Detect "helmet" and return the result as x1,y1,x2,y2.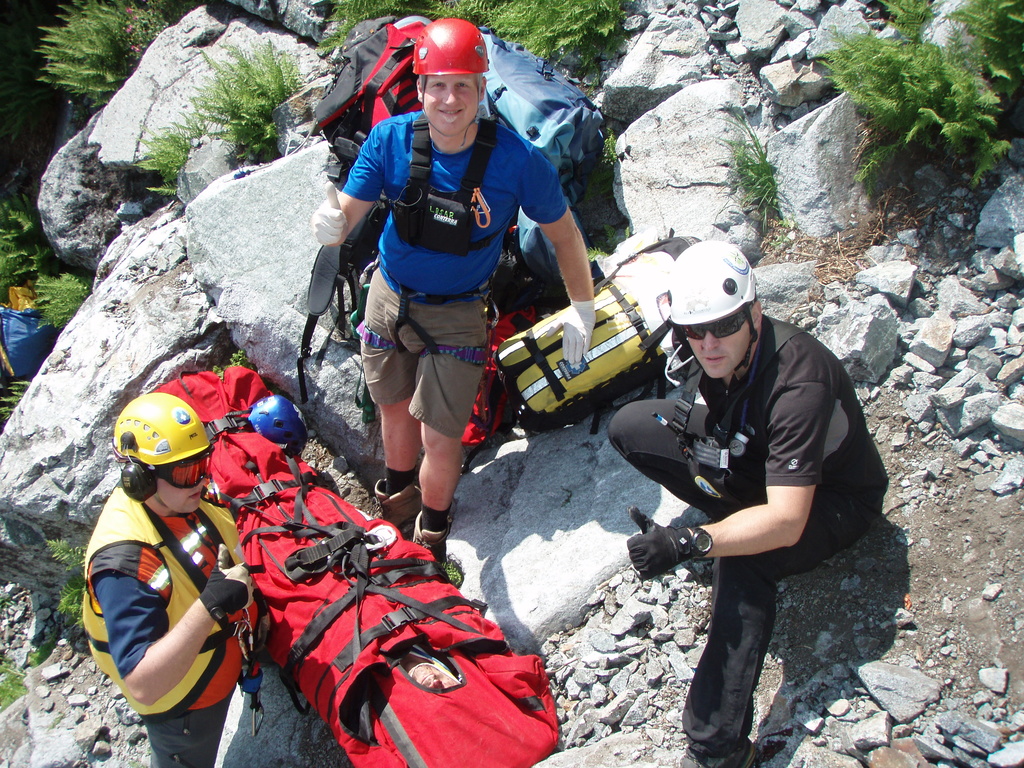
243,390,310,451.
